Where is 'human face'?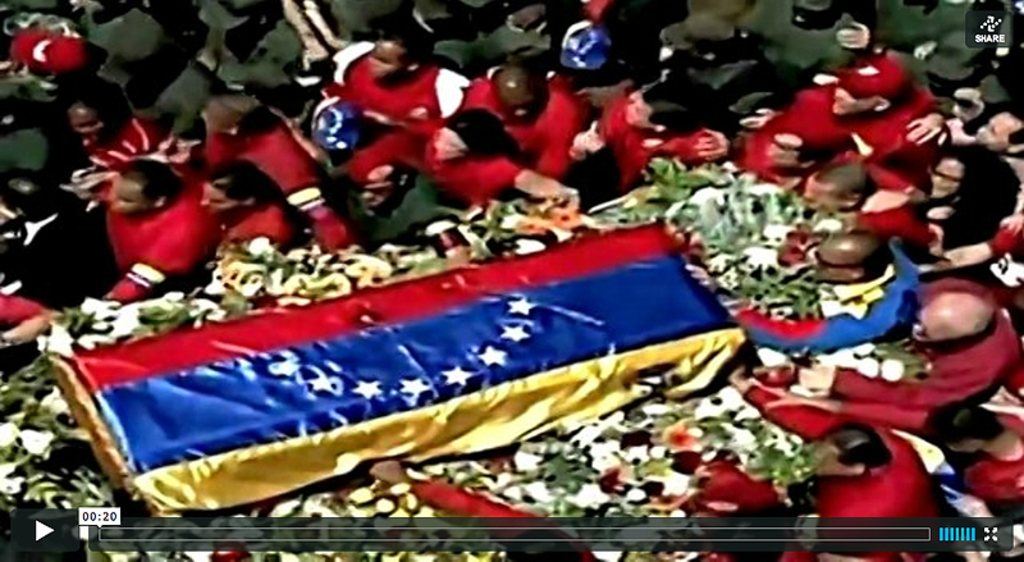
Rect(200, 183, 239, 213).
